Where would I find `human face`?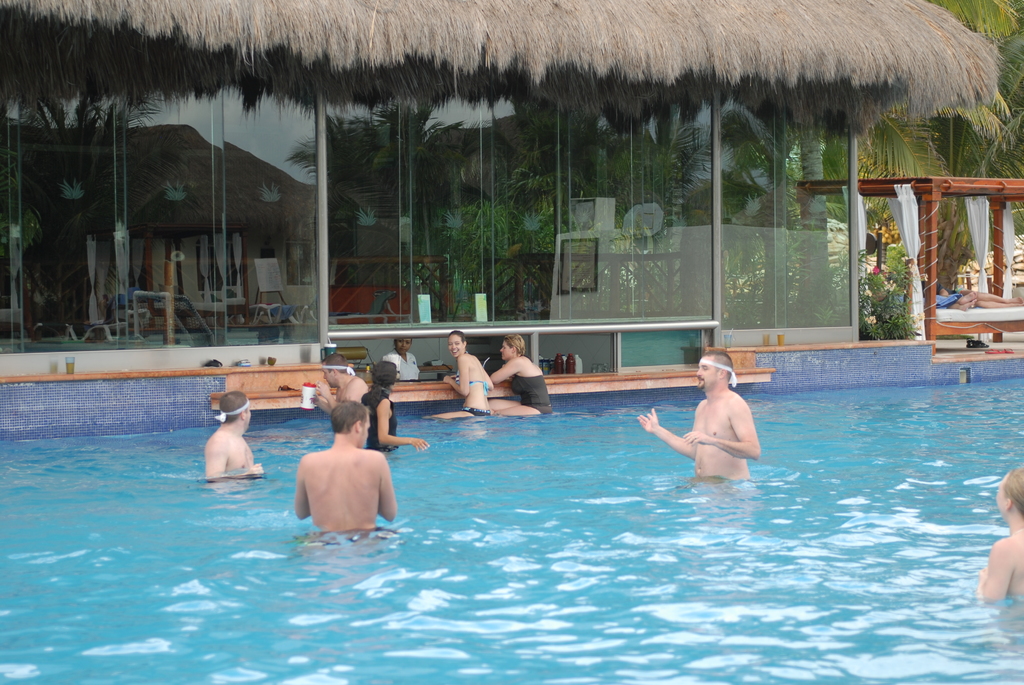
At <box>450,333,460,356</box>.
